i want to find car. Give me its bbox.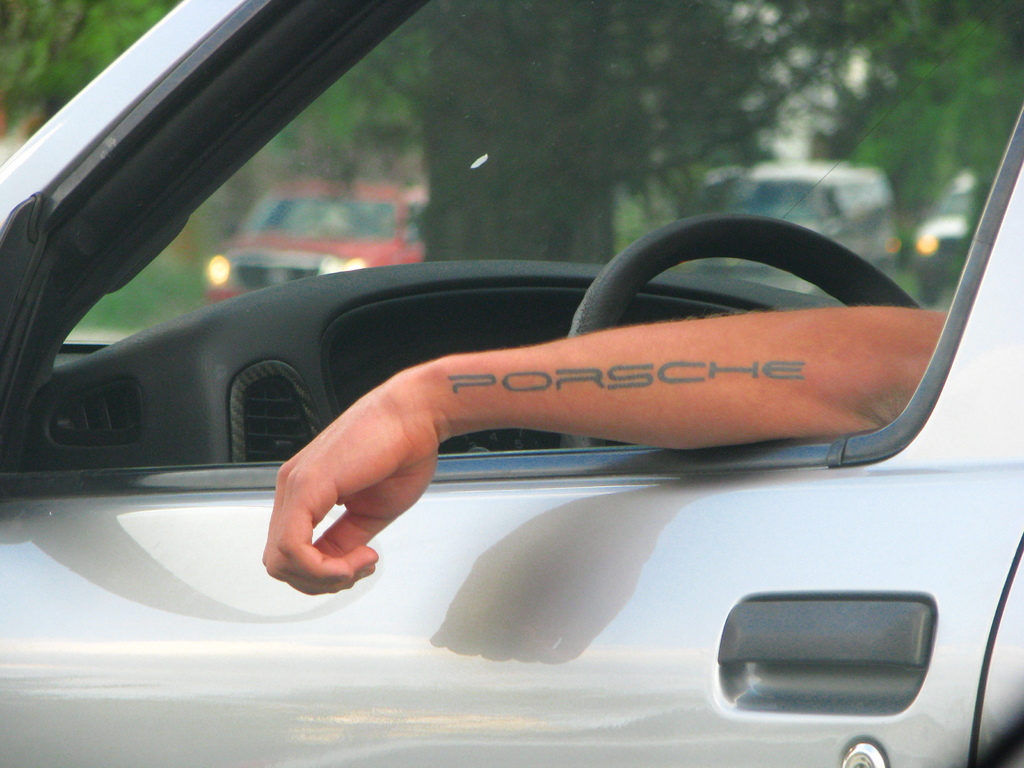
bbox=(652, 157, 910, 297).
